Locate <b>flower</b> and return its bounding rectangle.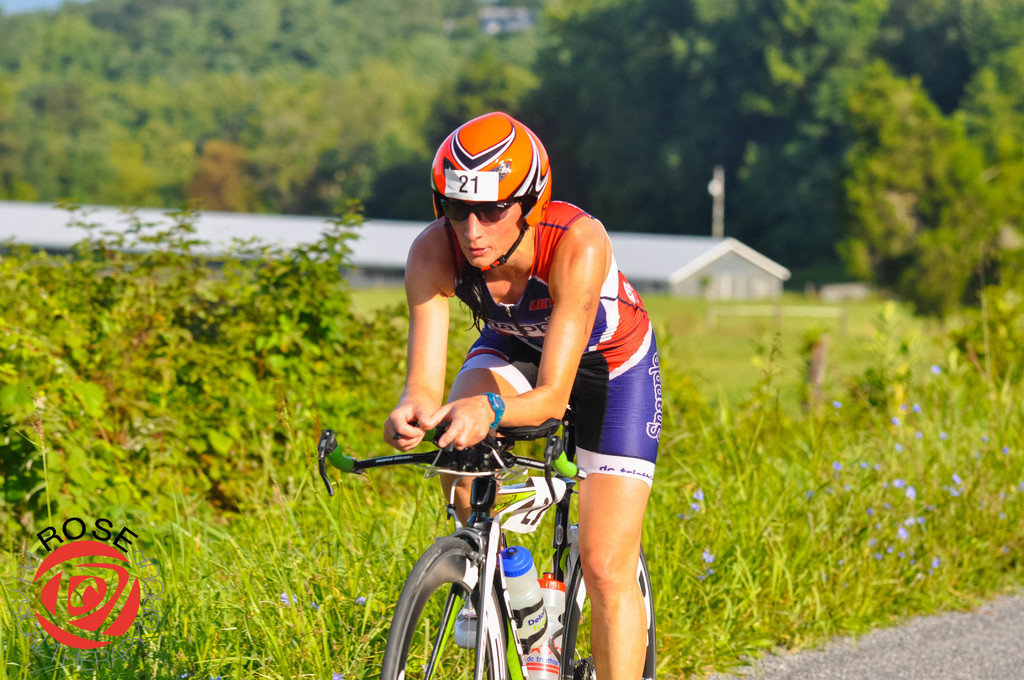
(left=955, top=482, right=963, bottom=497).
